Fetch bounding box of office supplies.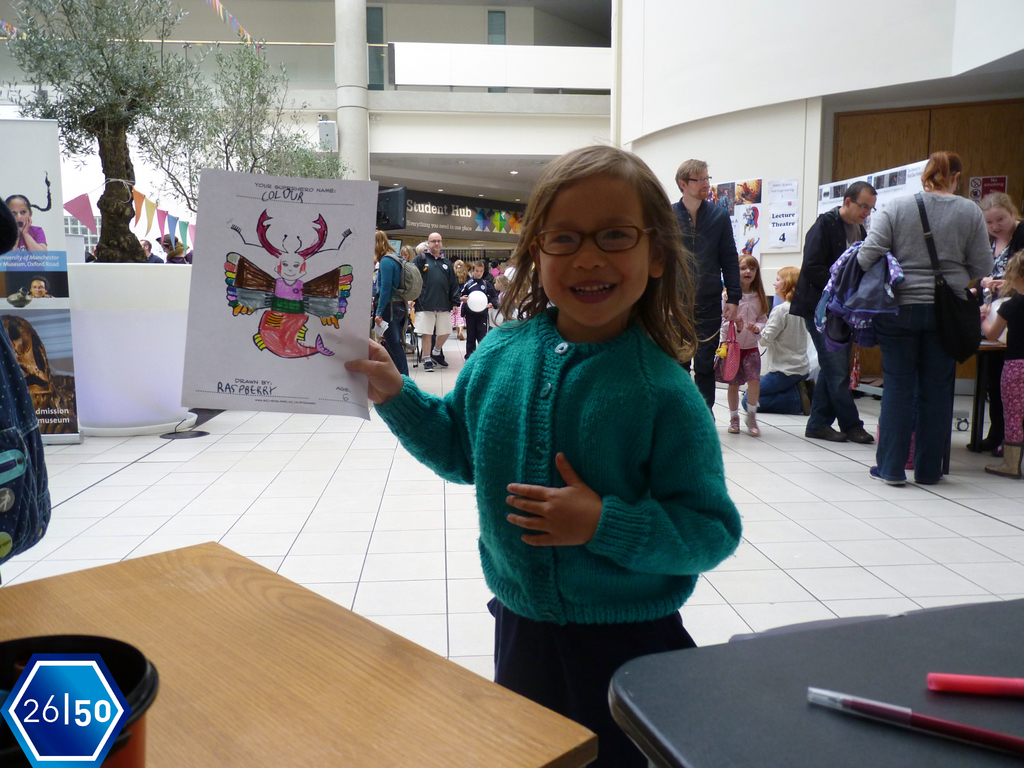
Bbox: x1=0, y1=628, x2=164, y2=767.
